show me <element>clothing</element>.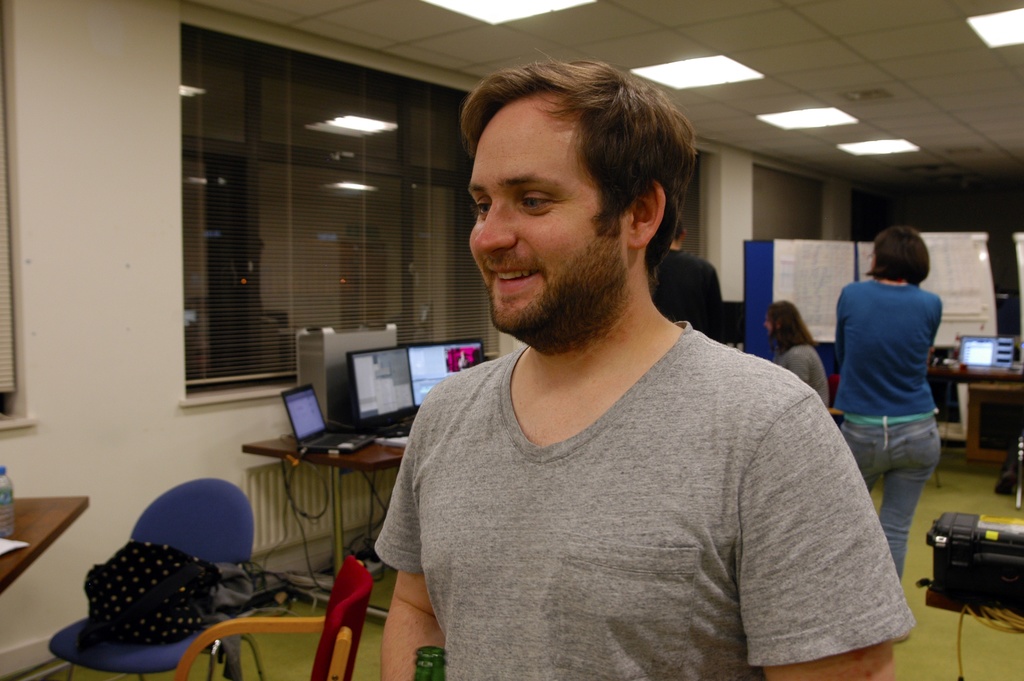
<element>clothing</element> is here: BBox(835, 284, 944, 582).
